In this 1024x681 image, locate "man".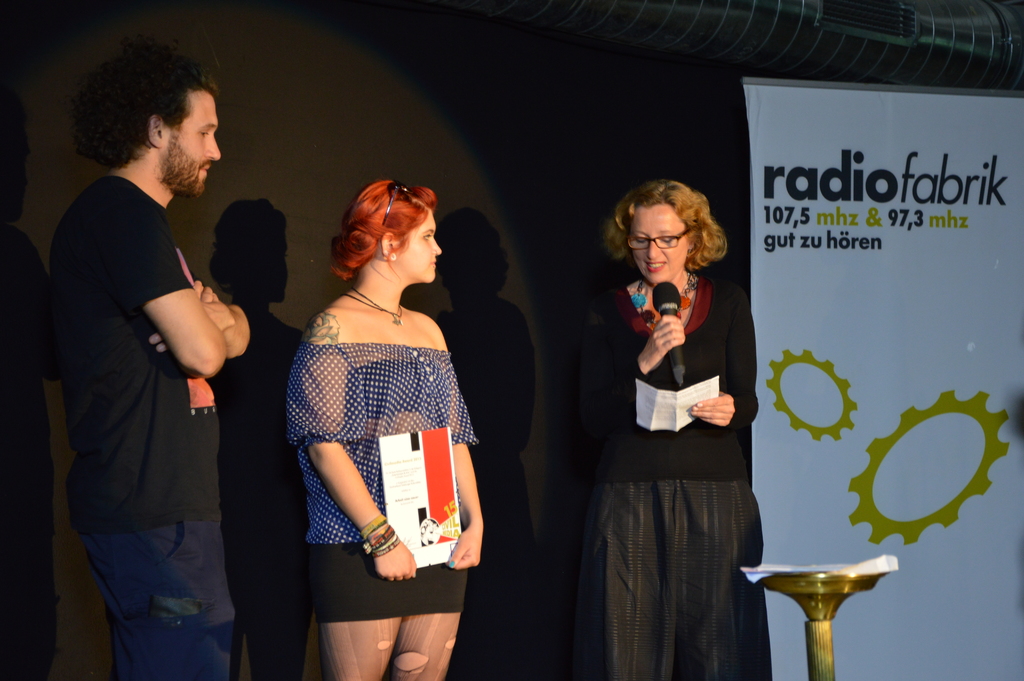
Bounding box: x1=45, y1=25, x2=263, y2=677.
